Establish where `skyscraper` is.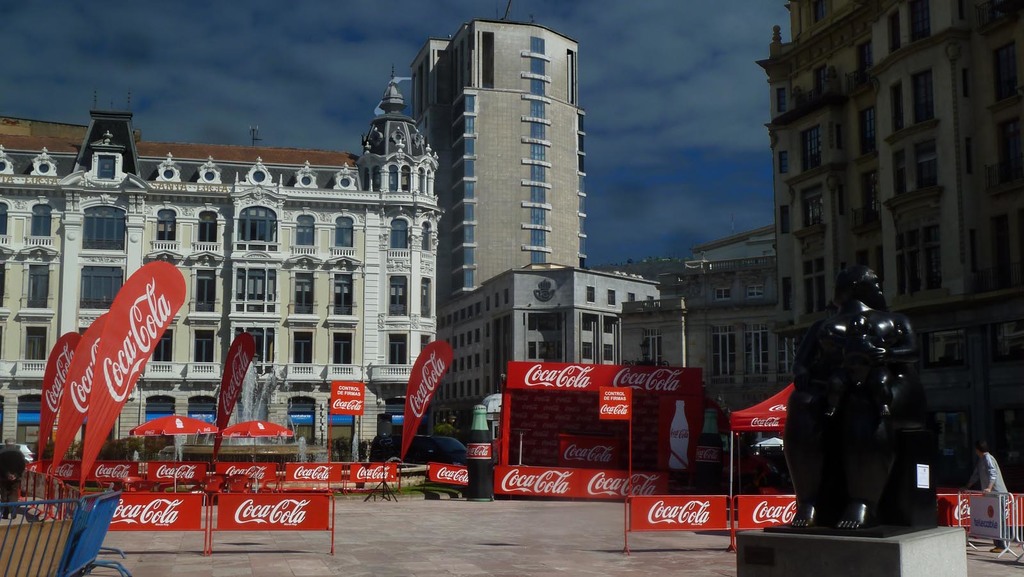
Established at bbox=[755, 0, 1023, 445].
